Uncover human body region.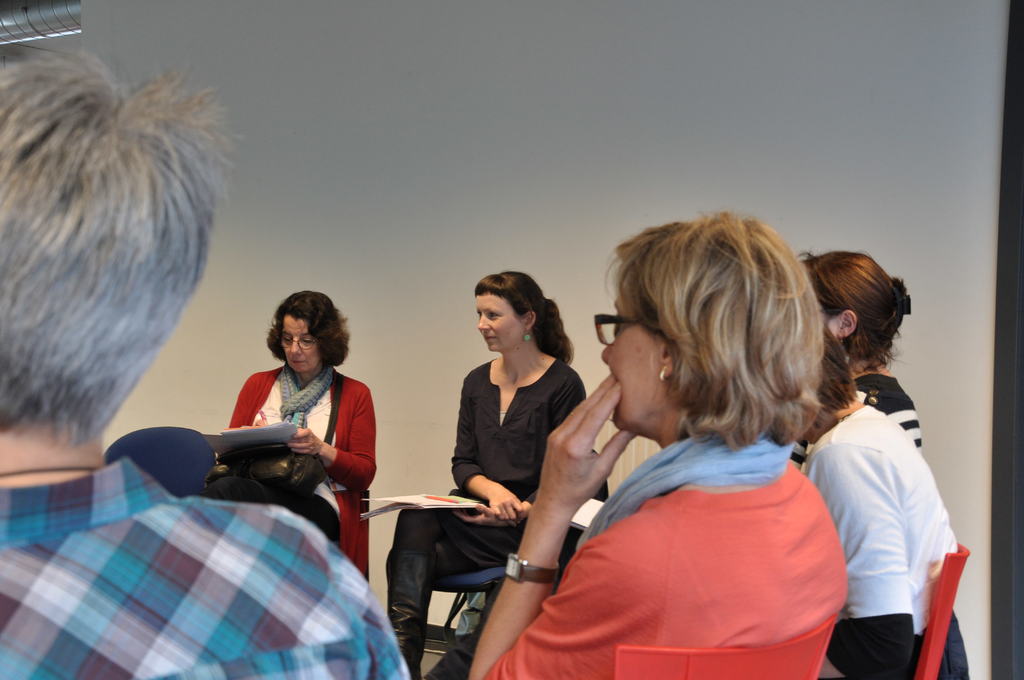
Uncovered: [429, 252, 598, 640].
